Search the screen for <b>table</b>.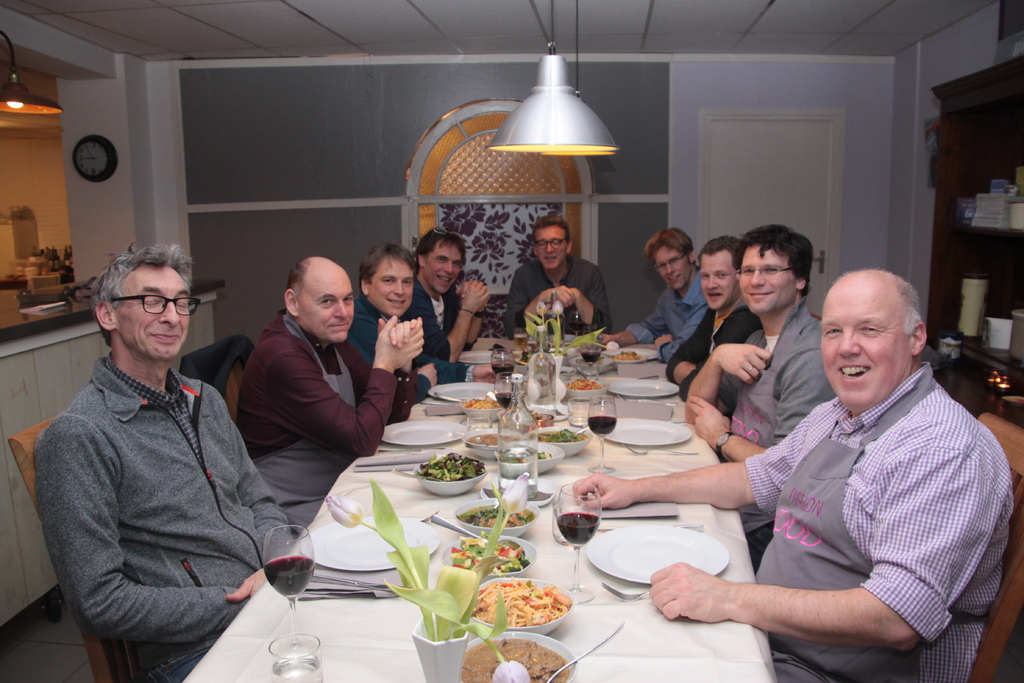
Found at (x1=197, y1=336, x2=893, y2=682).
